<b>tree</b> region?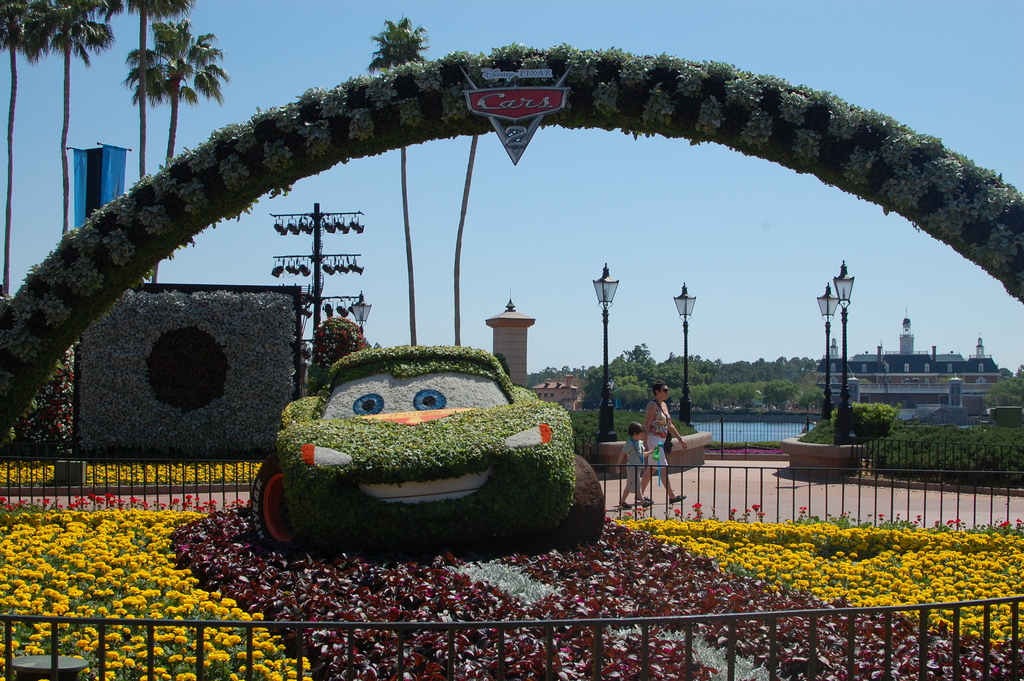
{"left": 125, "top": 19, "right": 236, "bottom": 285}
